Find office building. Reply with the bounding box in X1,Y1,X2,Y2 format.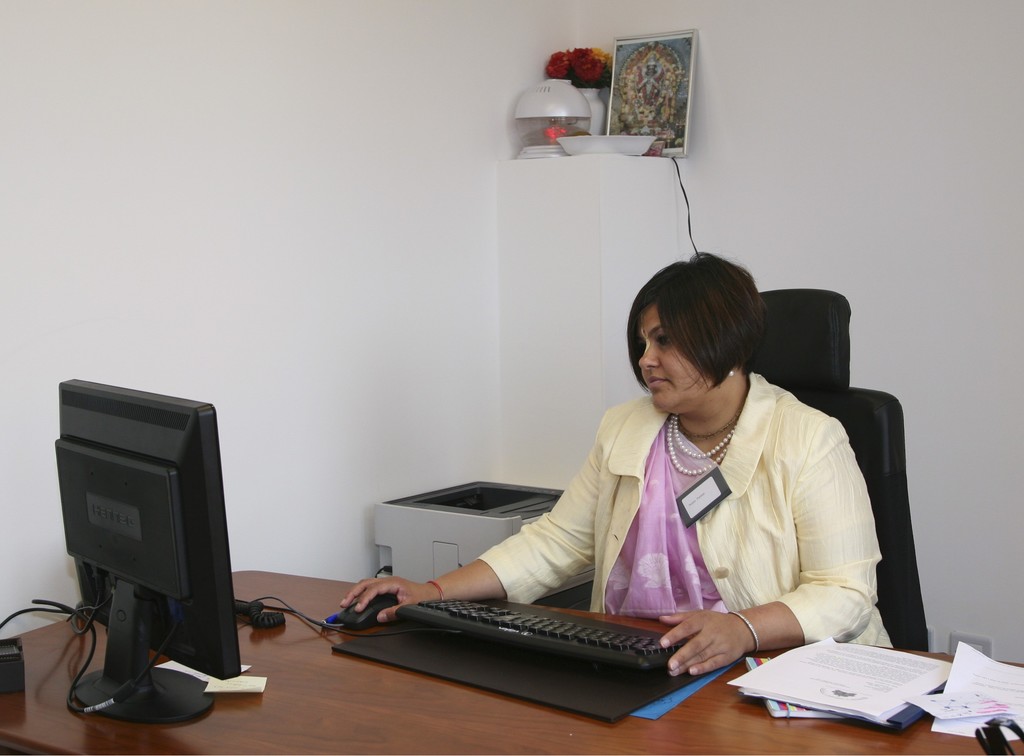
0,107,1023,753.
